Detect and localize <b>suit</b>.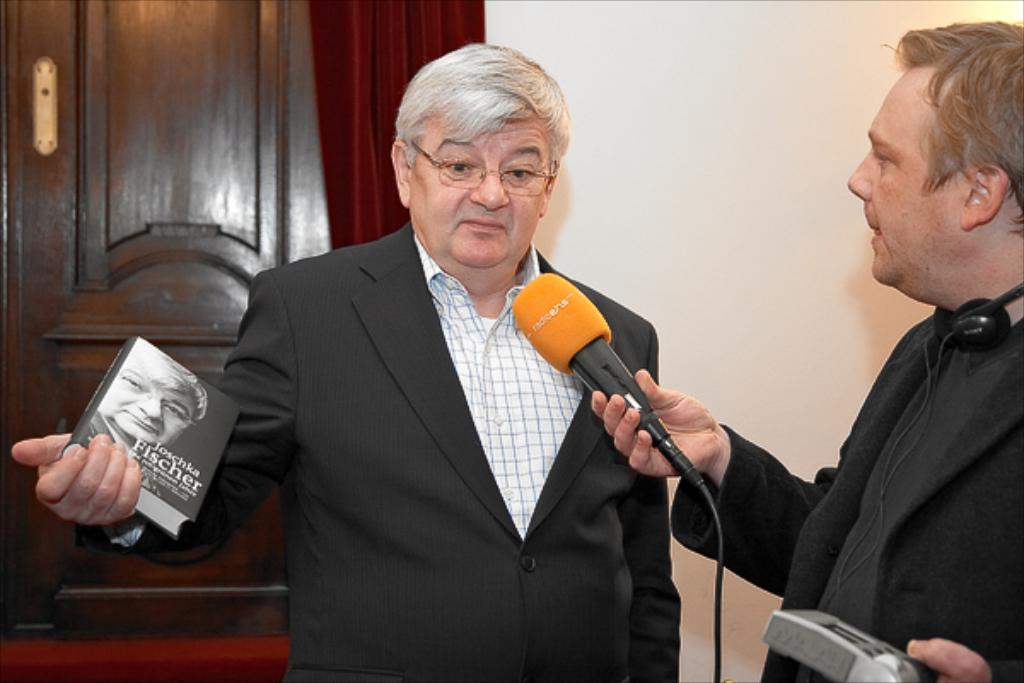
Localized at locate(664, 302, 1022, 681).
